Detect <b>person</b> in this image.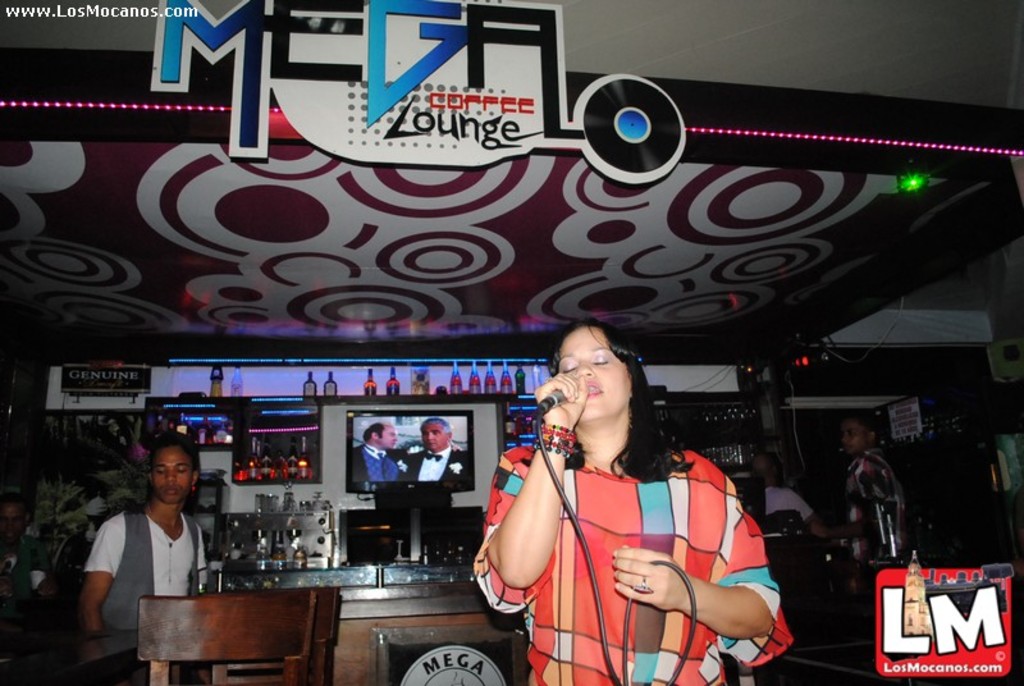
Detection: left=485, top=343, right=771, bottom=685.
